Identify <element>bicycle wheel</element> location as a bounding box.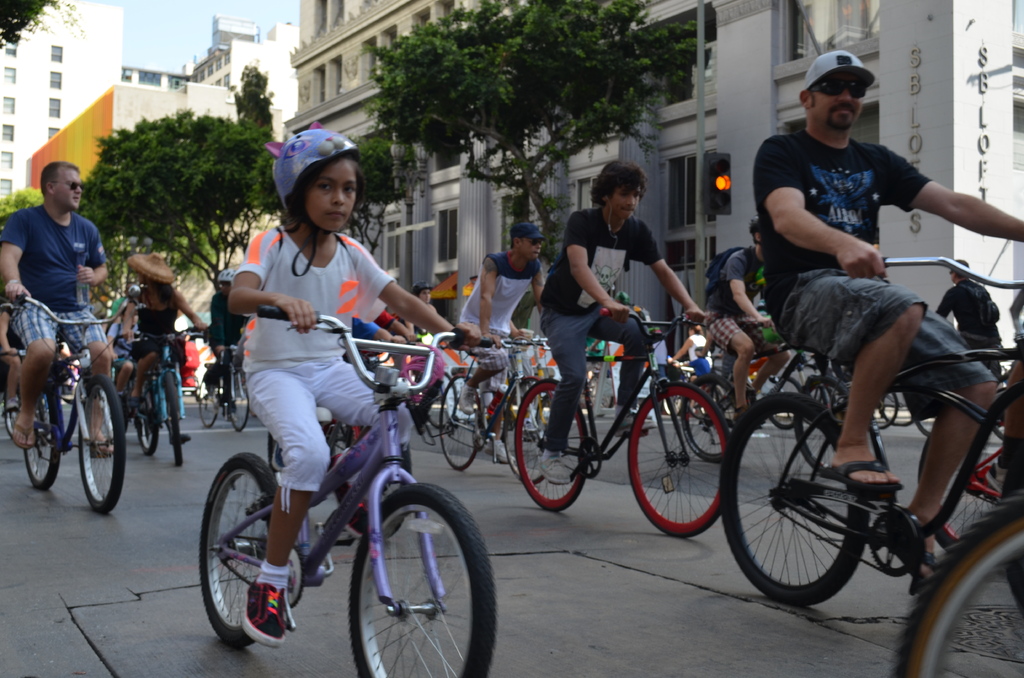
[225, 370, 249, 430].
